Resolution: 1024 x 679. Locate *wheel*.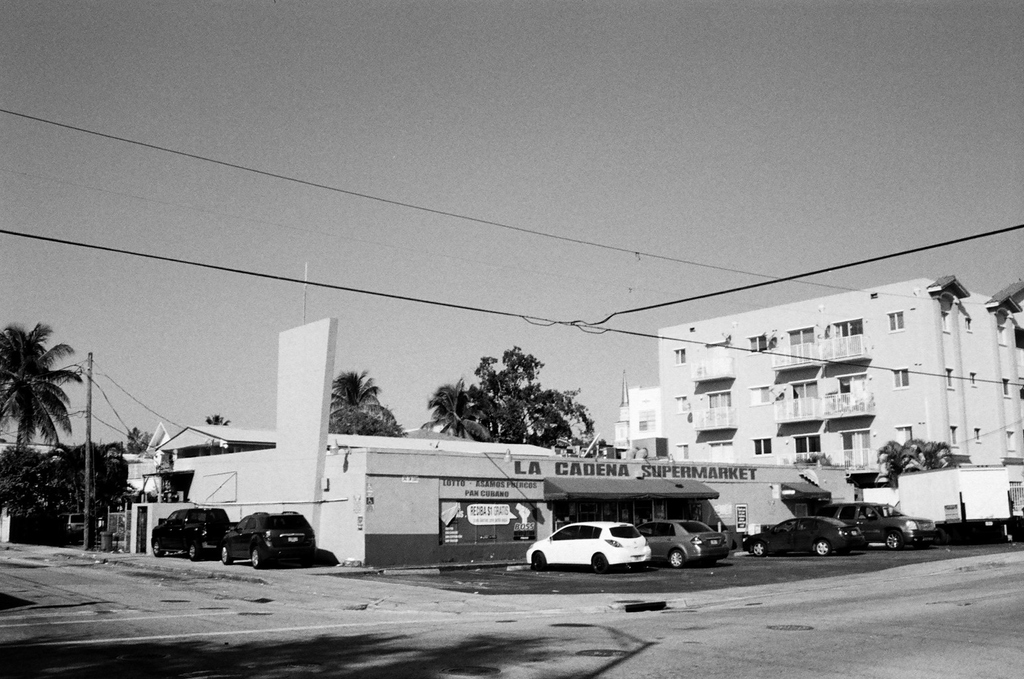
BBox(812, 542, 832, 556).
